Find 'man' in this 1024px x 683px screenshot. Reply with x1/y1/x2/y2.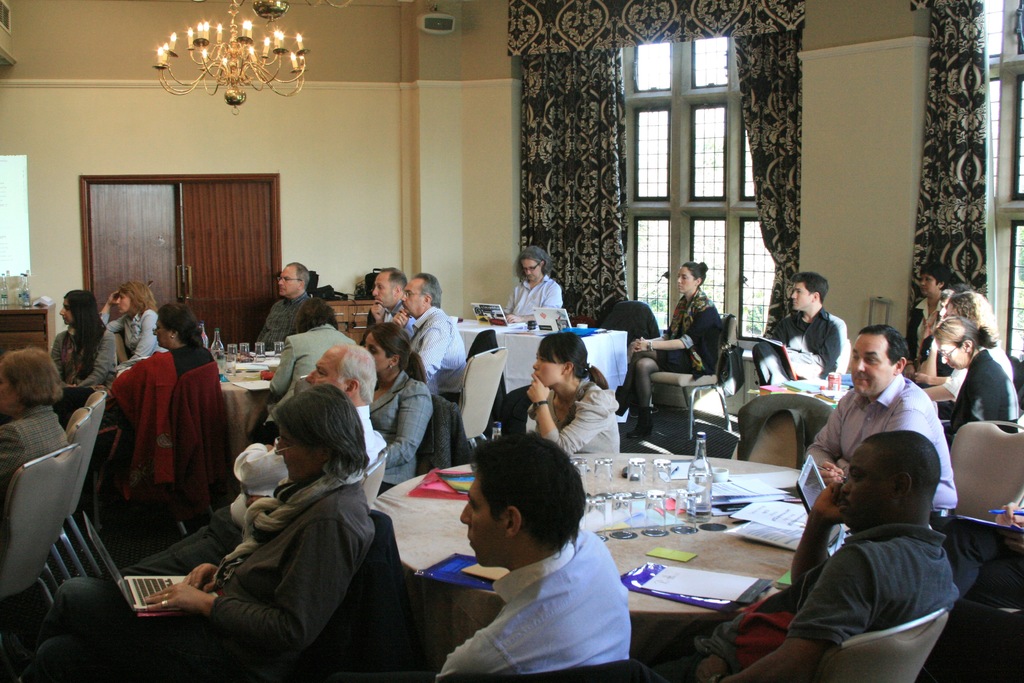
501/246/568/325.
